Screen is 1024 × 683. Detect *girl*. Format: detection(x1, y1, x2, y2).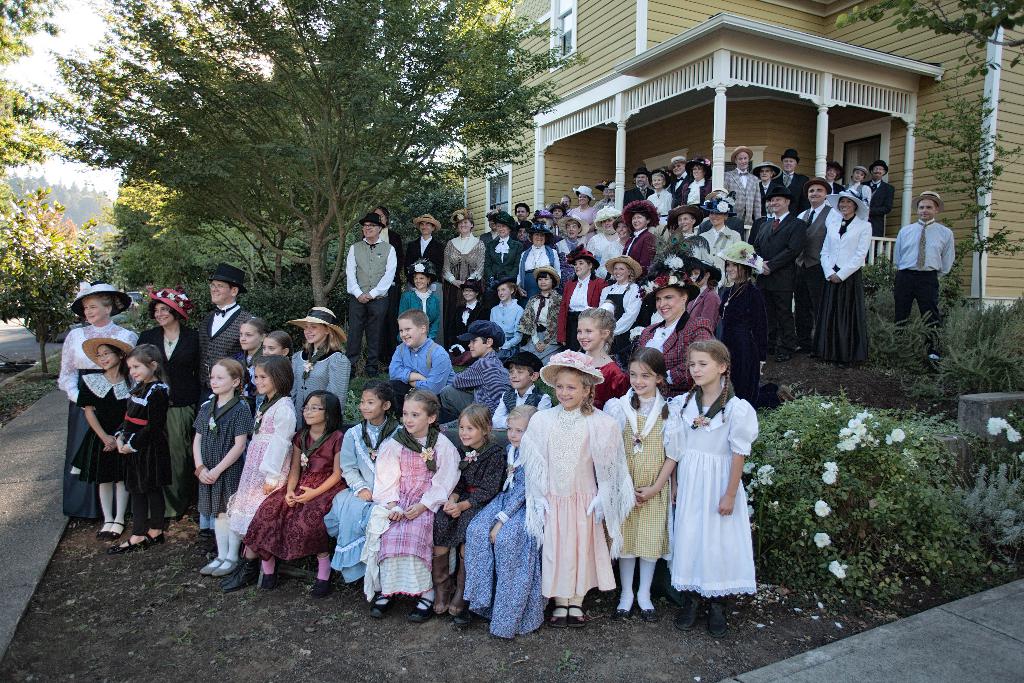
detection(70, 336, 134, 540).
